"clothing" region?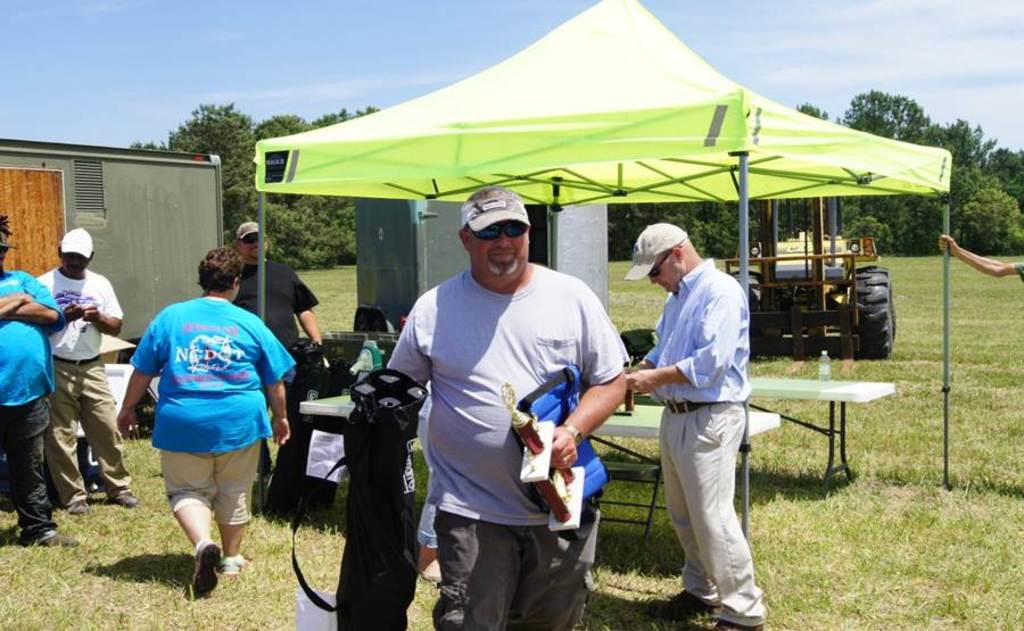
225,259,325,356
